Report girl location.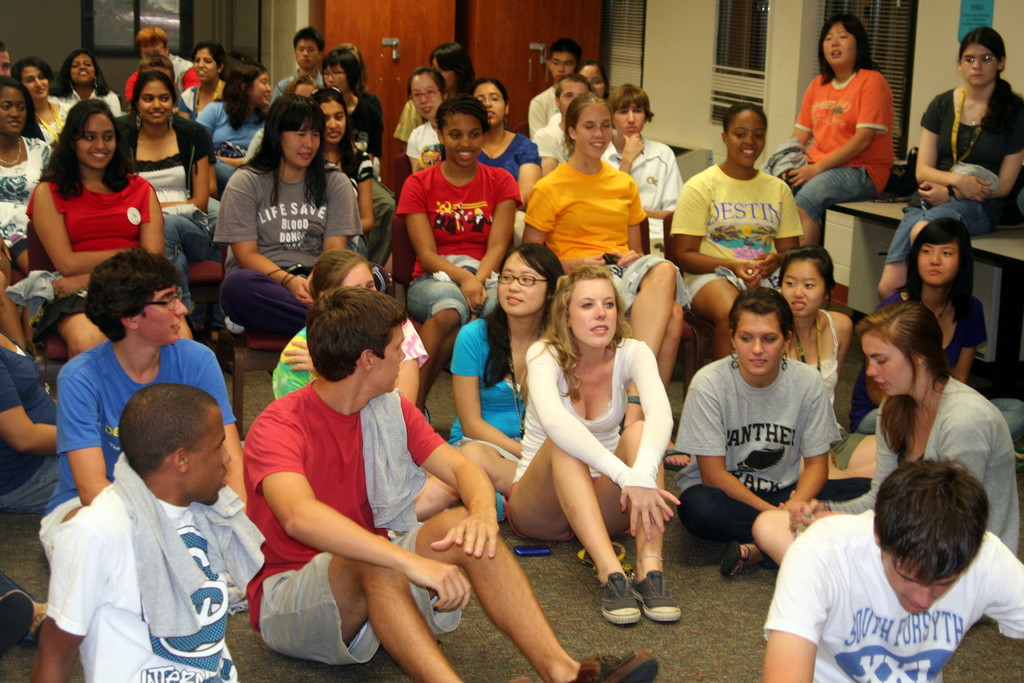
Report: [26, 100, 161, 358].
